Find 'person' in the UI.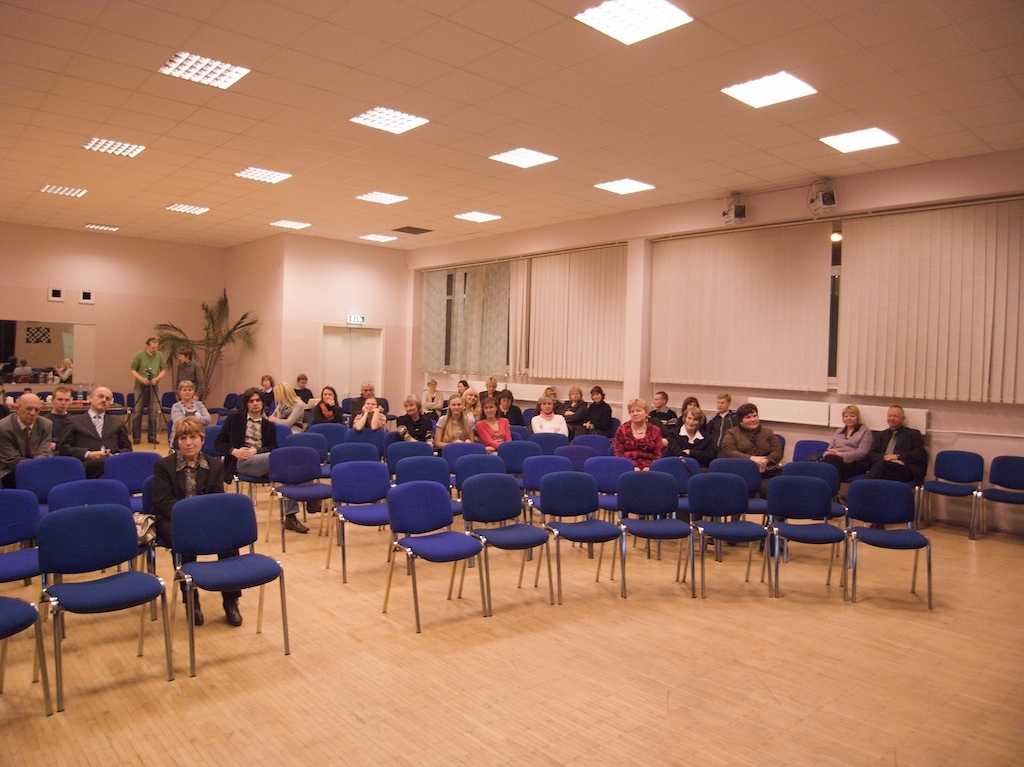
UI element at crop(172, 354, 204, 405).
